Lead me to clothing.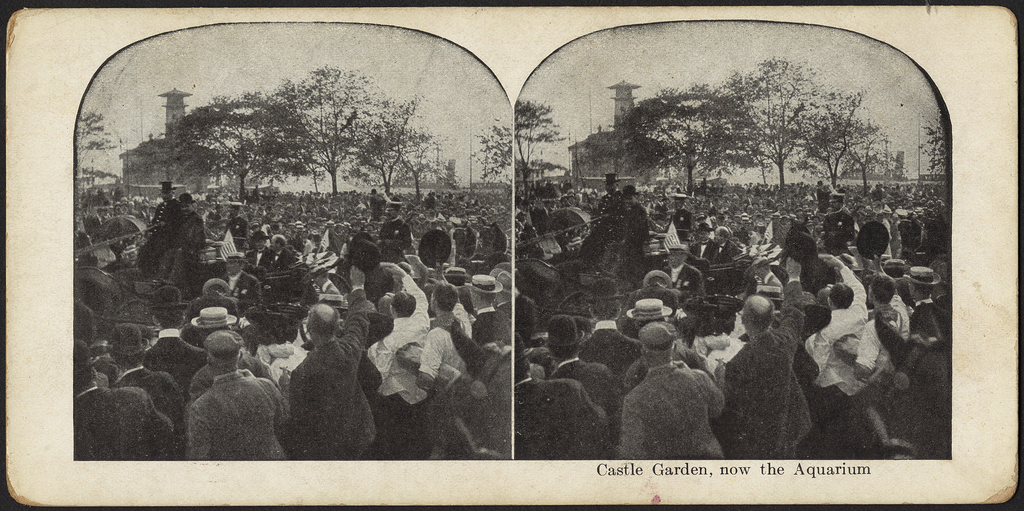
Lead to 580:184:627:264.
